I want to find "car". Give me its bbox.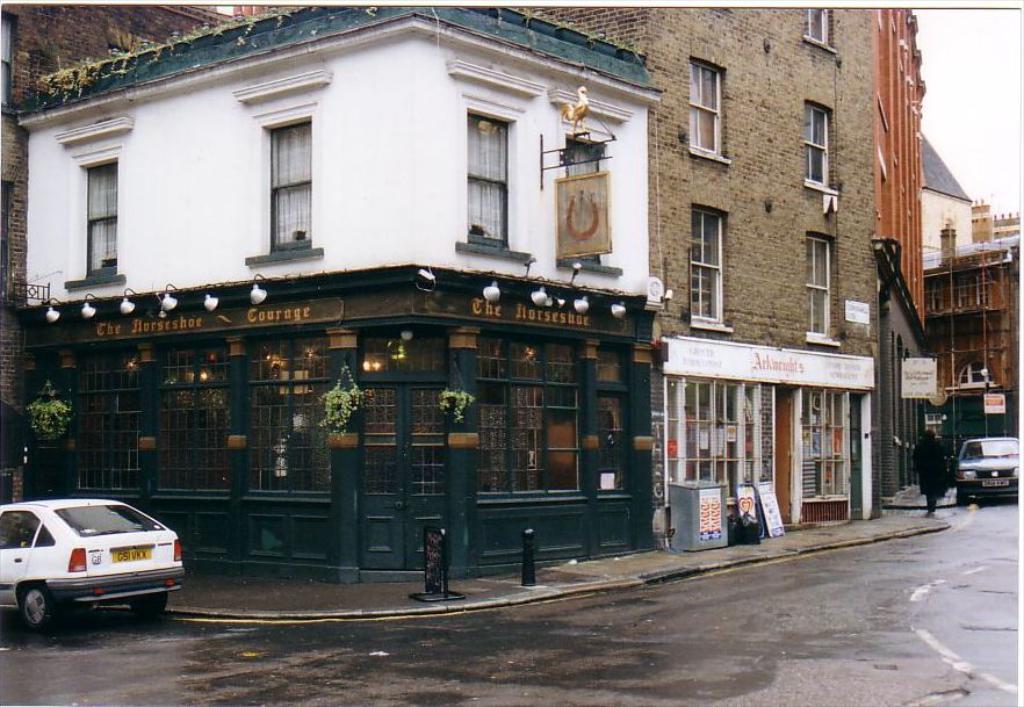
BBox(0, 498, 186, 636).
